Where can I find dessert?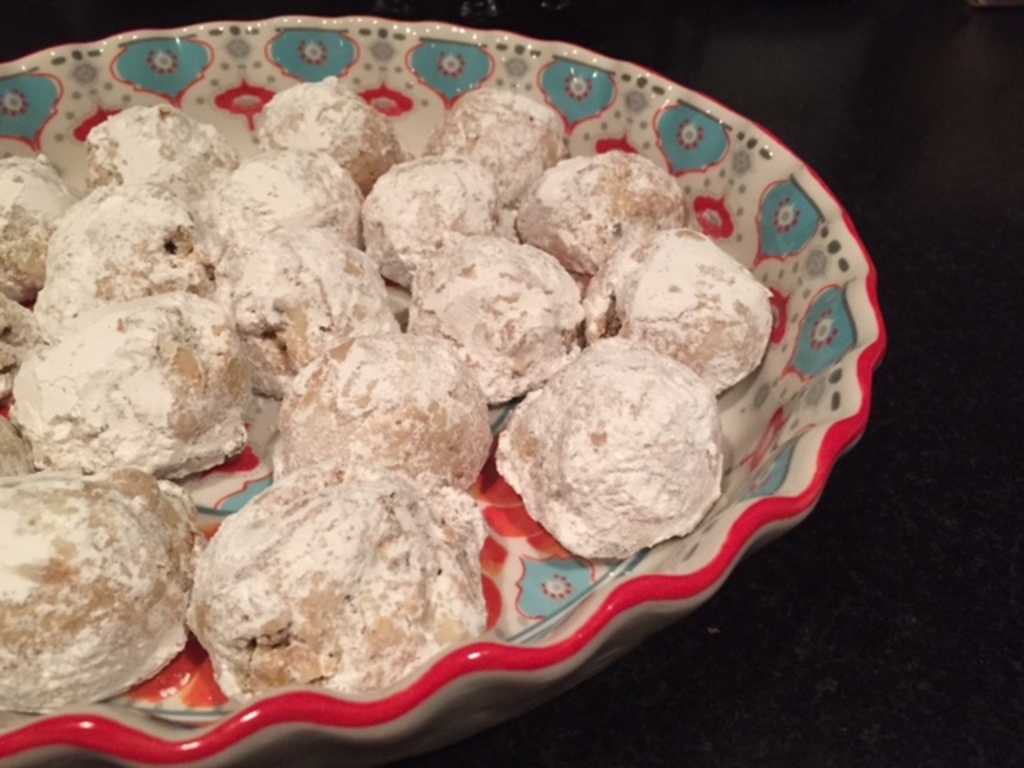
You can find it at [x1=530, y1=144, x2=675, y2=283].
